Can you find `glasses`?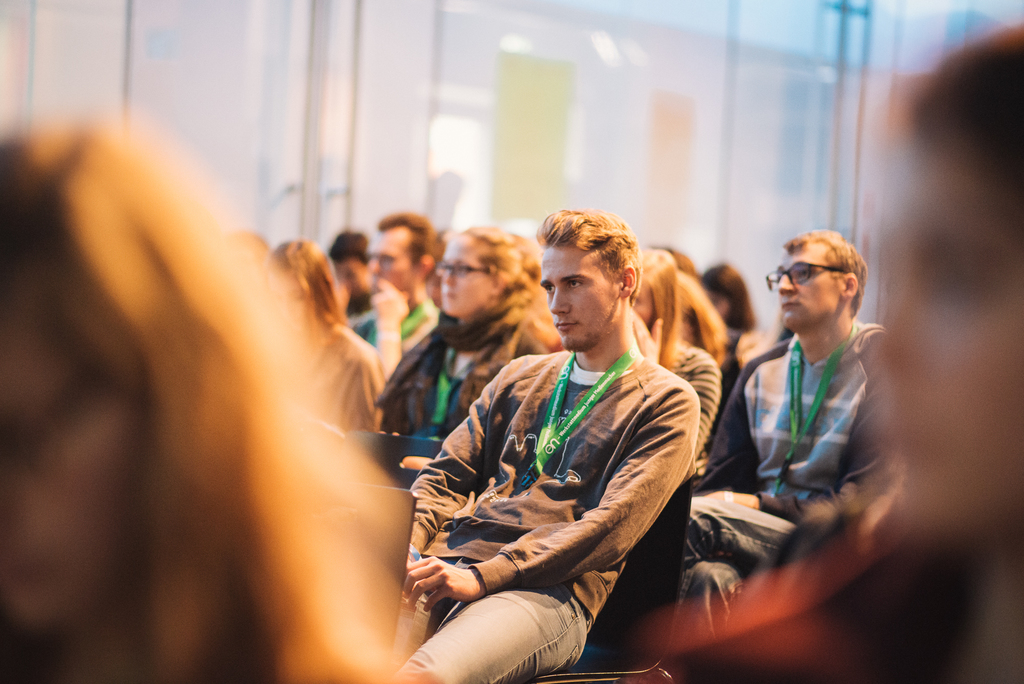
Yes, bounding box: 765:254:852:295.
